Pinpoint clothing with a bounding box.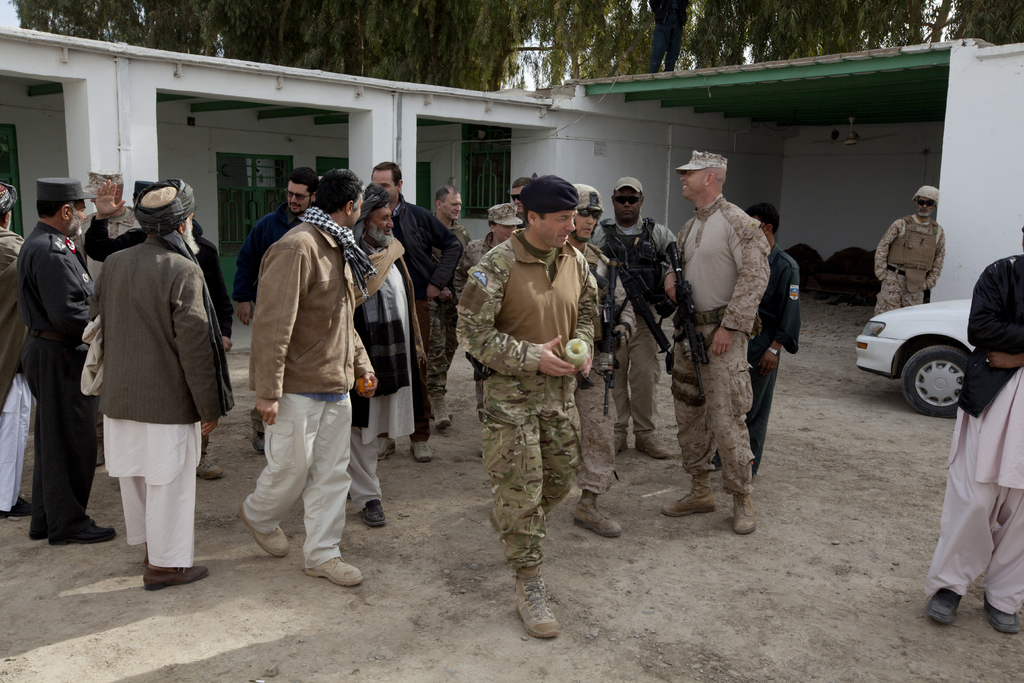
<bbox>413, 298, 445, 394</bbox>.
